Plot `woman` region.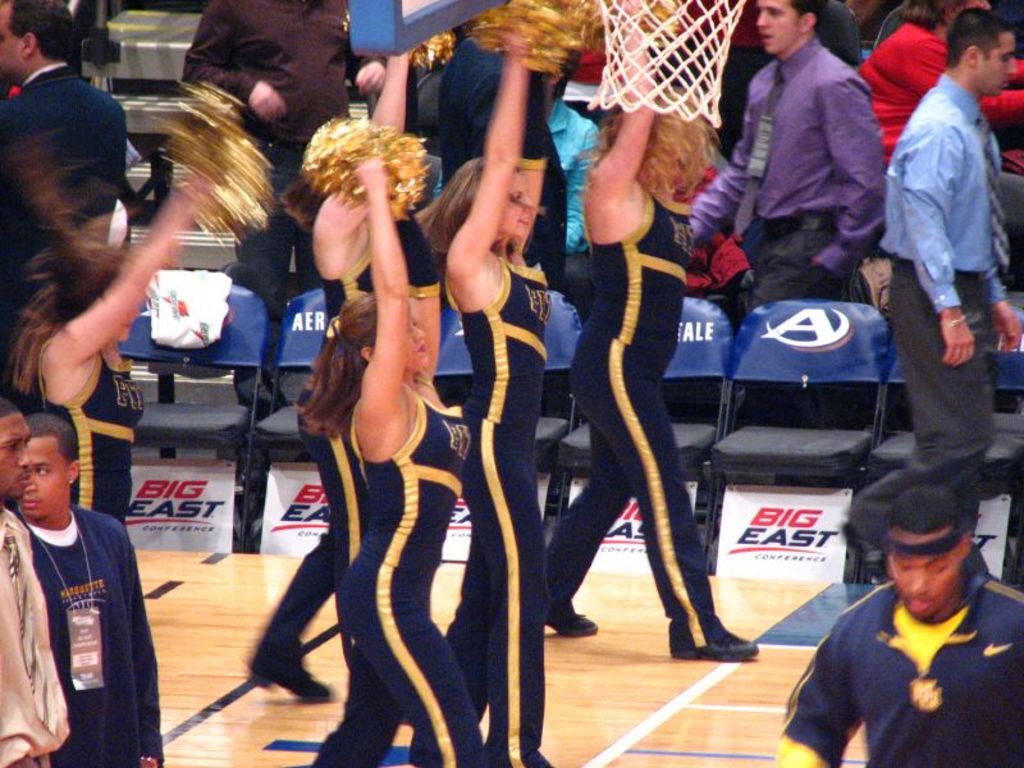
Plotted at <bbox>550, 0, 763, 662</bbox>.
